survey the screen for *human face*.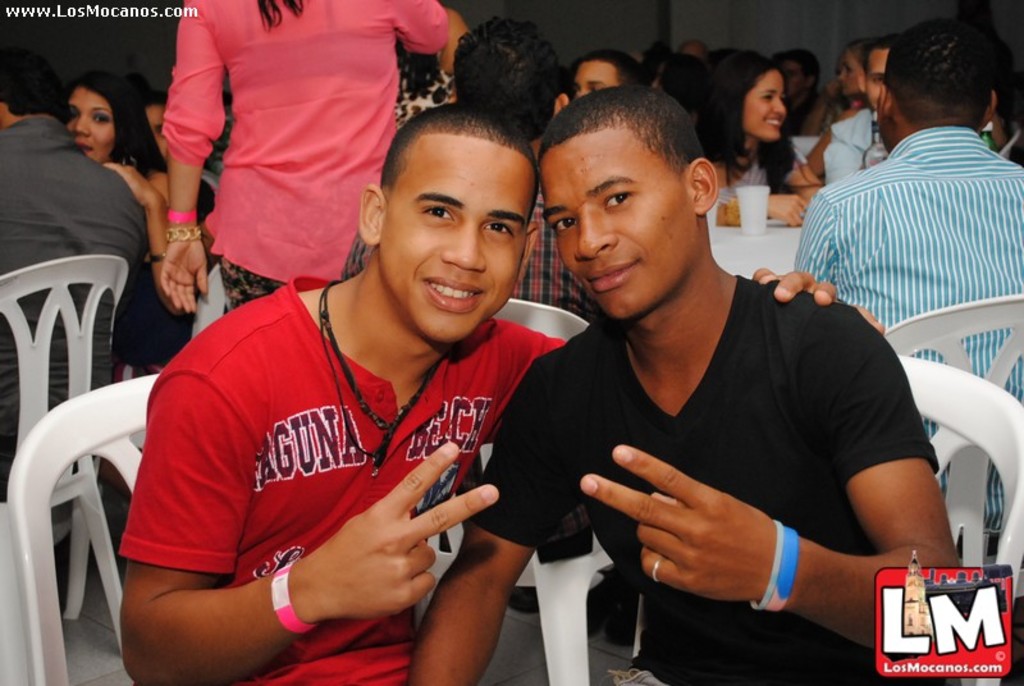
Survey found: BBox(741, 68, 790, 145).
